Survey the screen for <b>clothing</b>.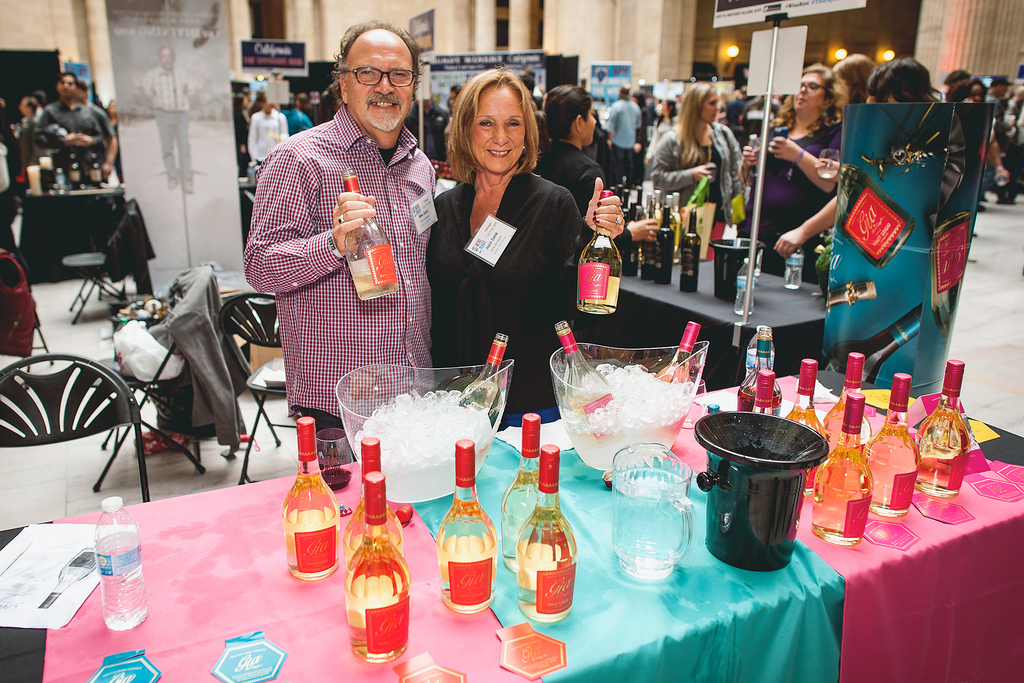
Survey found: {"left": 245, "top": 115, "right": 291, "bottom": 173}.
